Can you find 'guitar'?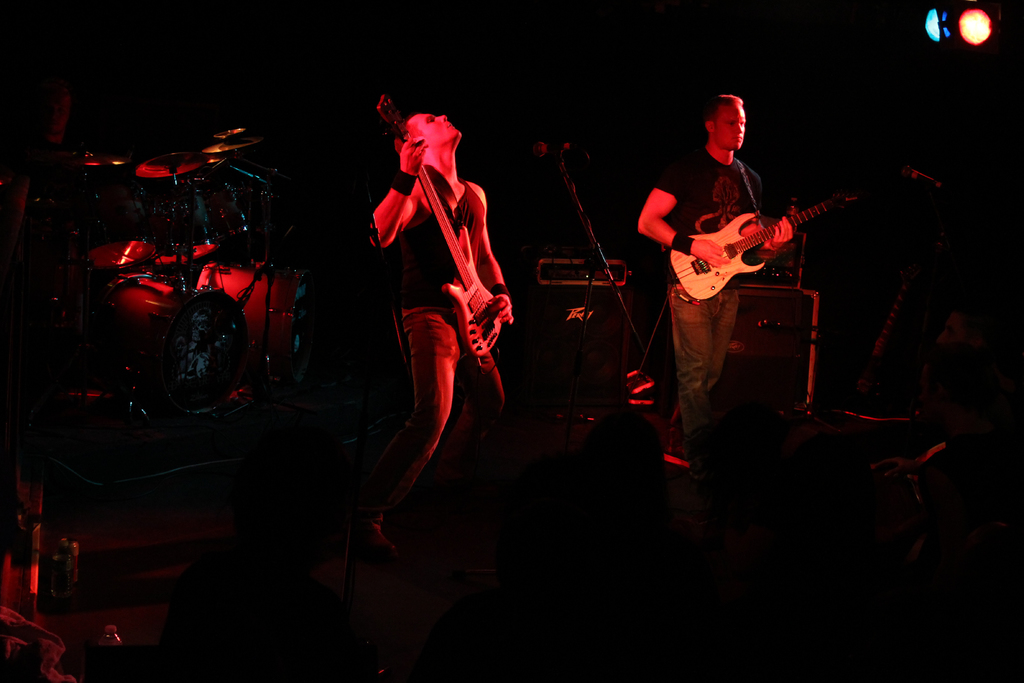
Yes, bounding box: [374, 94, 506, 354].
